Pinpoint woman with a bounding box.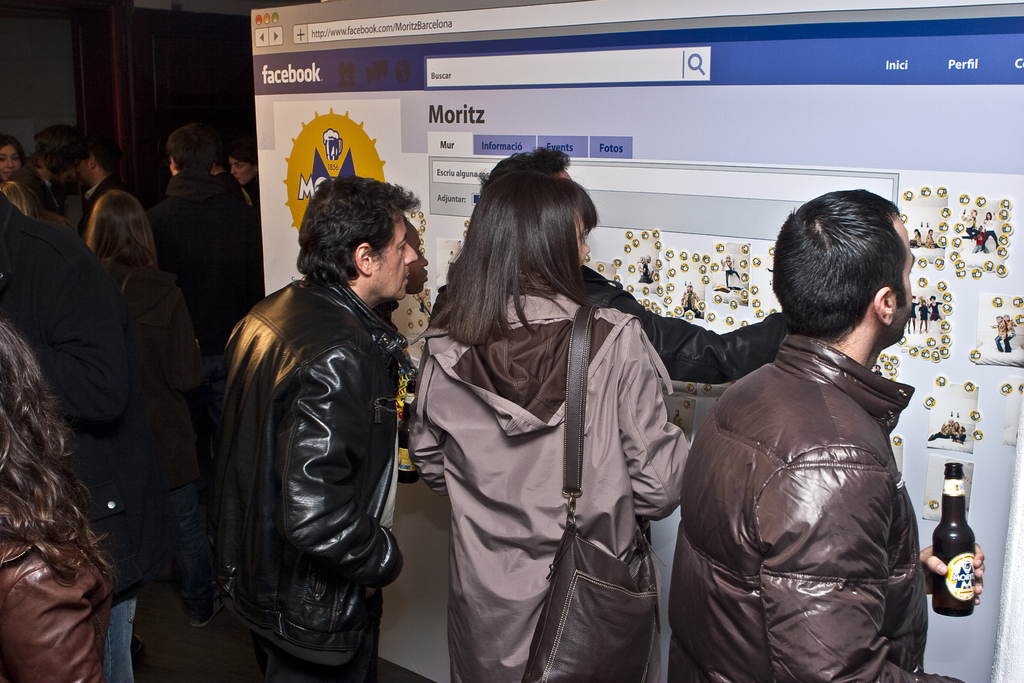
pyautogui.locateOnScreen(0, 318, 118, 682).
